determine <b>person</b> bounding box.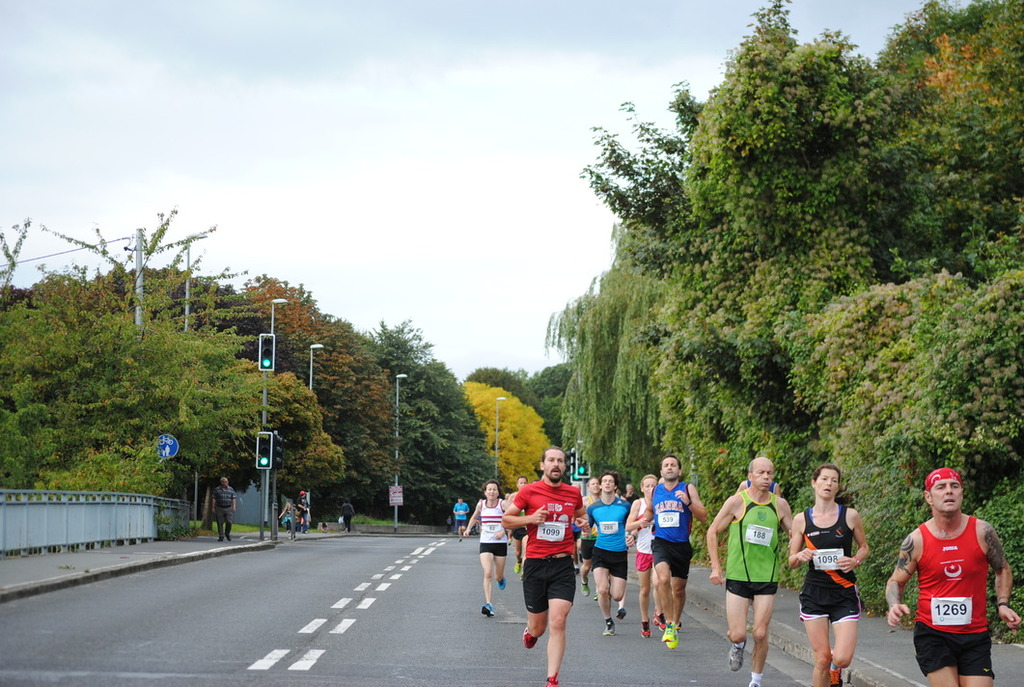
Determined: 455/498/477/536.
